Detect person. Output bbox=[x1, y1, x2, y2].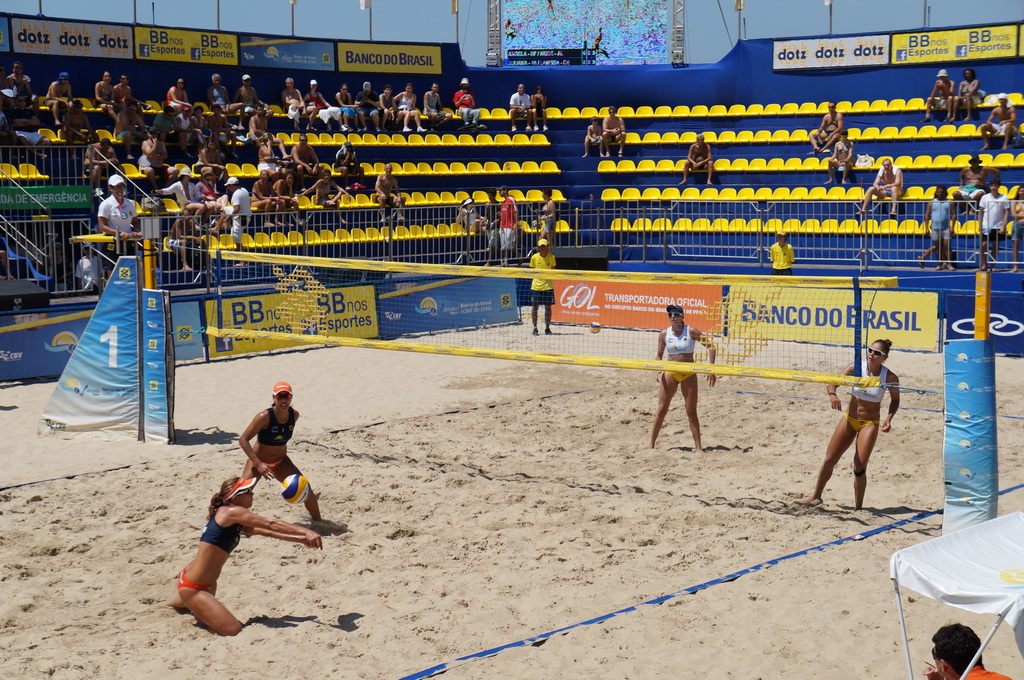
bbox=[82, 136, 120, 188].
